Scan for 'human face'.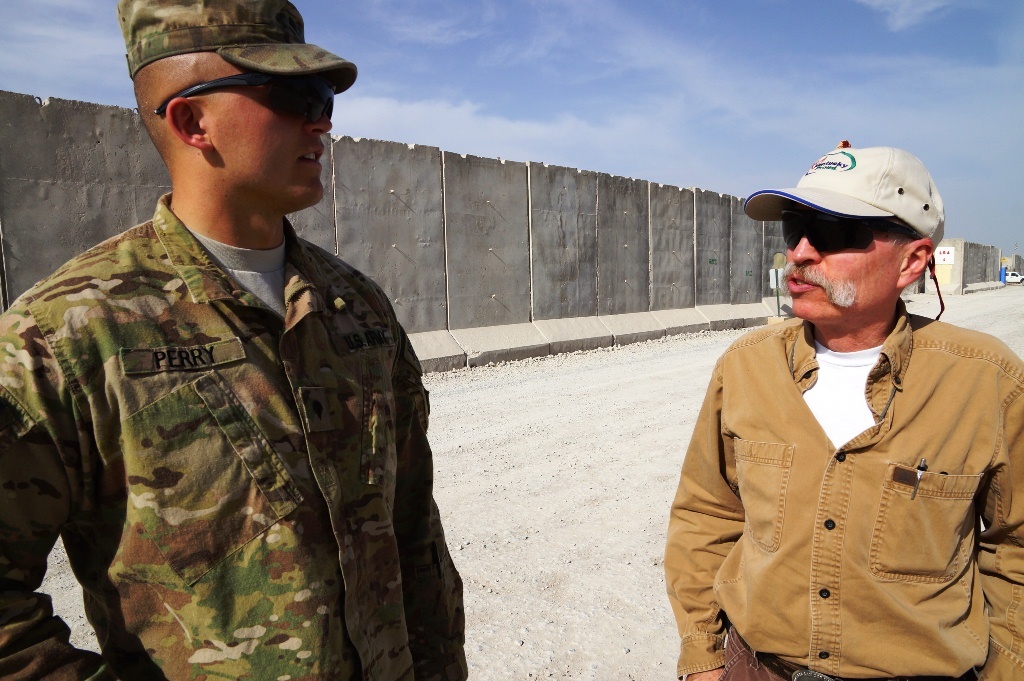
Scan result: l=211, t=67, r=337, b=204.
